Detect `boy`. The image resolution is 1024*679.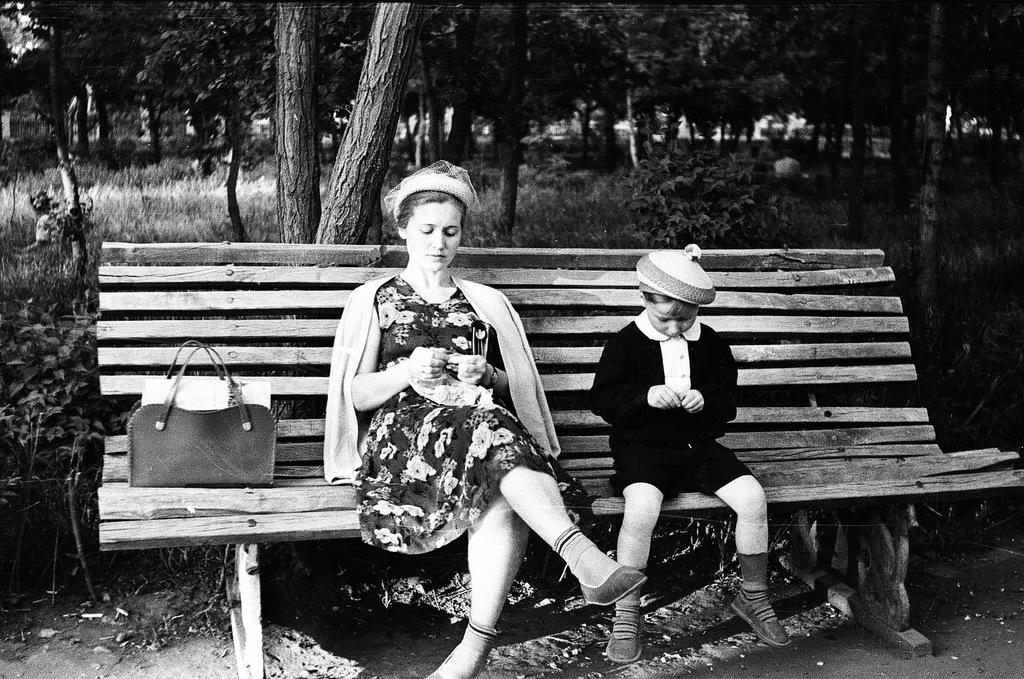
574:249:808:636.
